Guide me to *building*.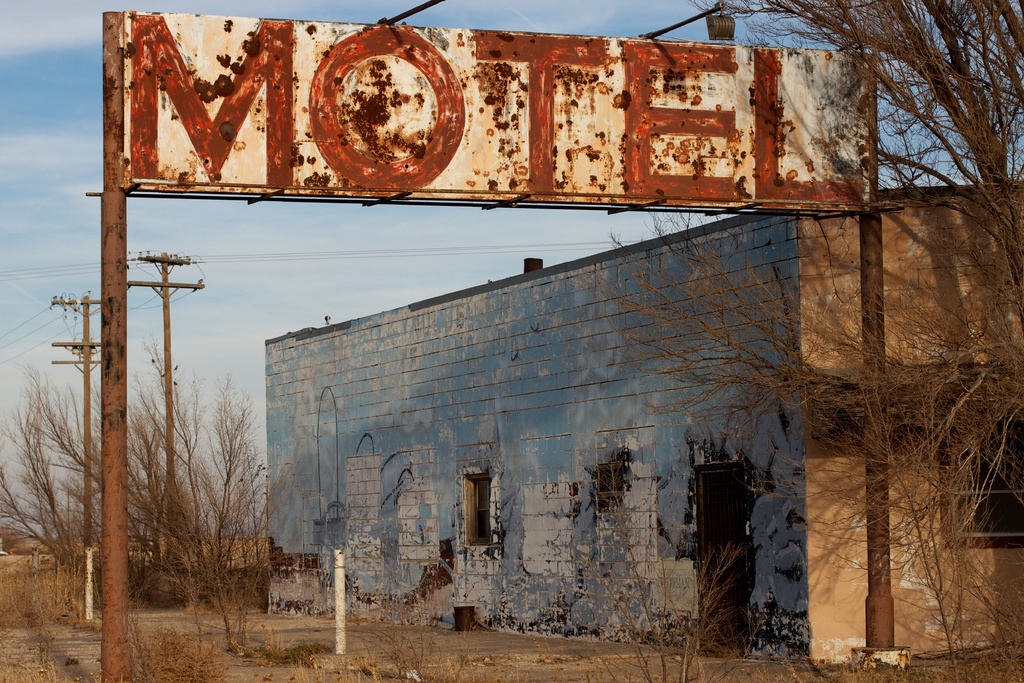
Guidance: <region>262, 177, 1023, 658</region>.
